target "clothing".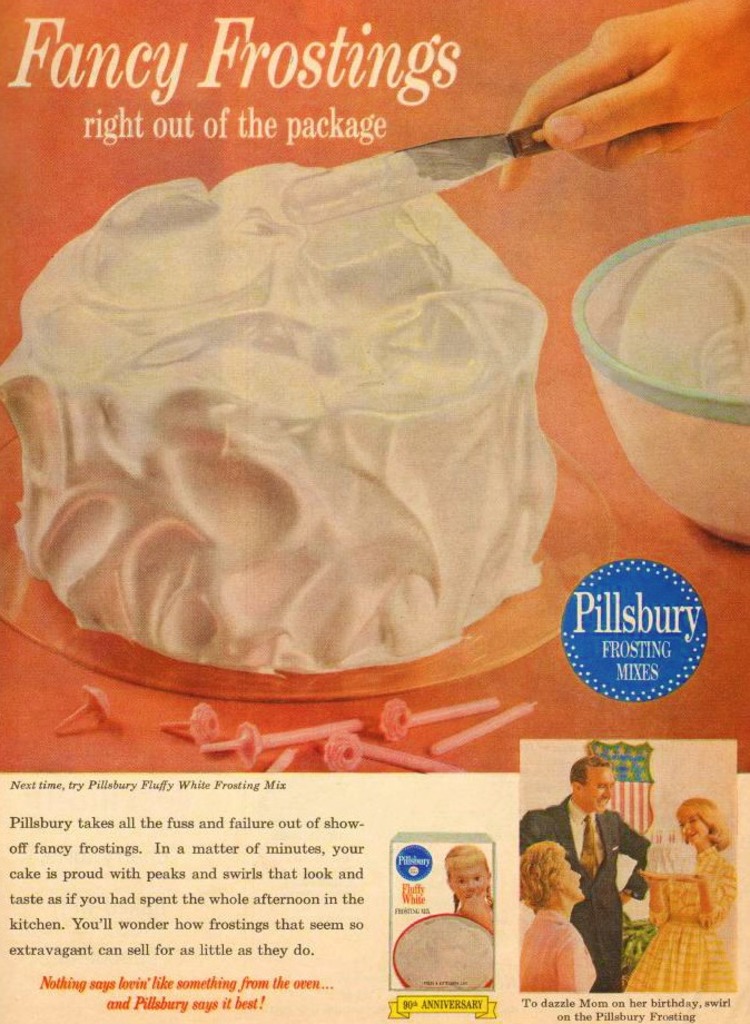
Target region: region(450, 895, 495, 935).
